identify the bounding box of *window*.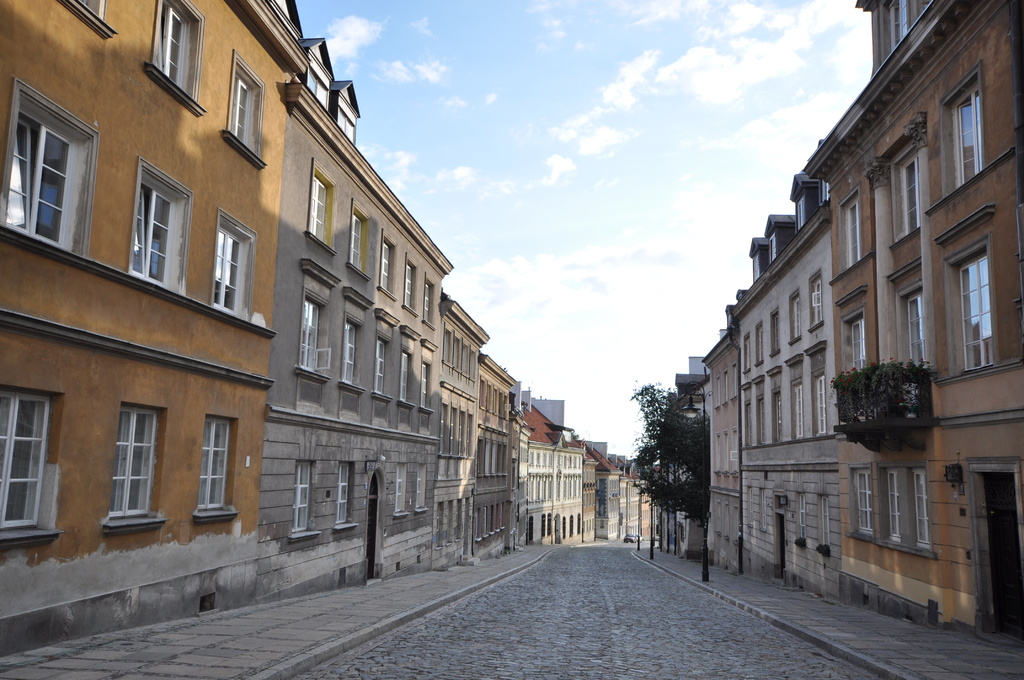
(left=147, top=0, right=202, bottom=103).
